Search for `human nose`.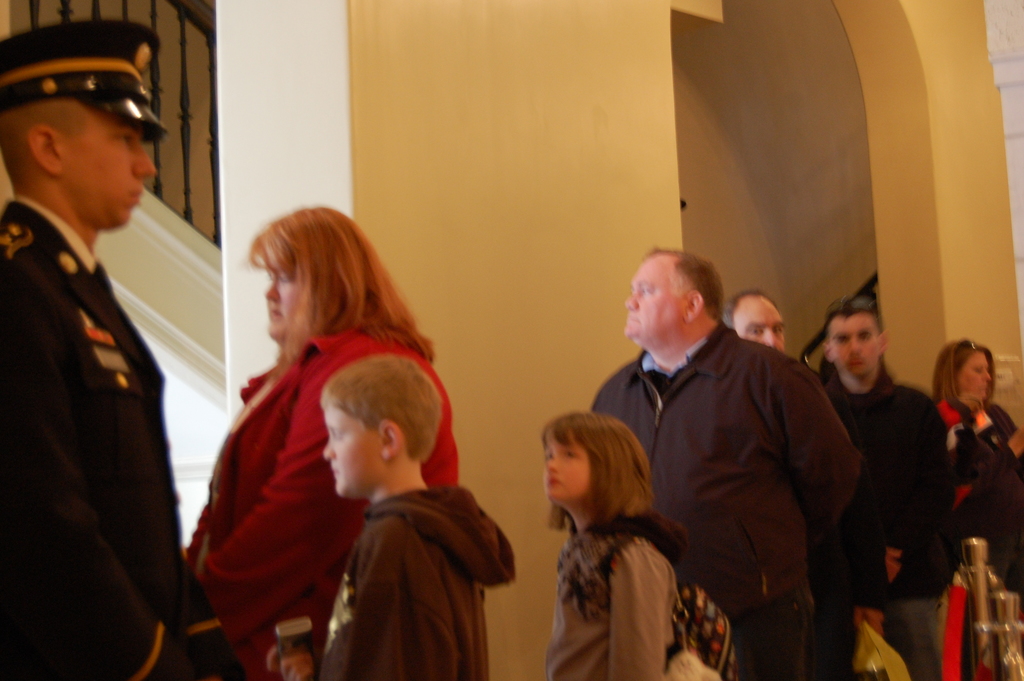
Found at x1=627 y1=291 x2=639 y2=308.
